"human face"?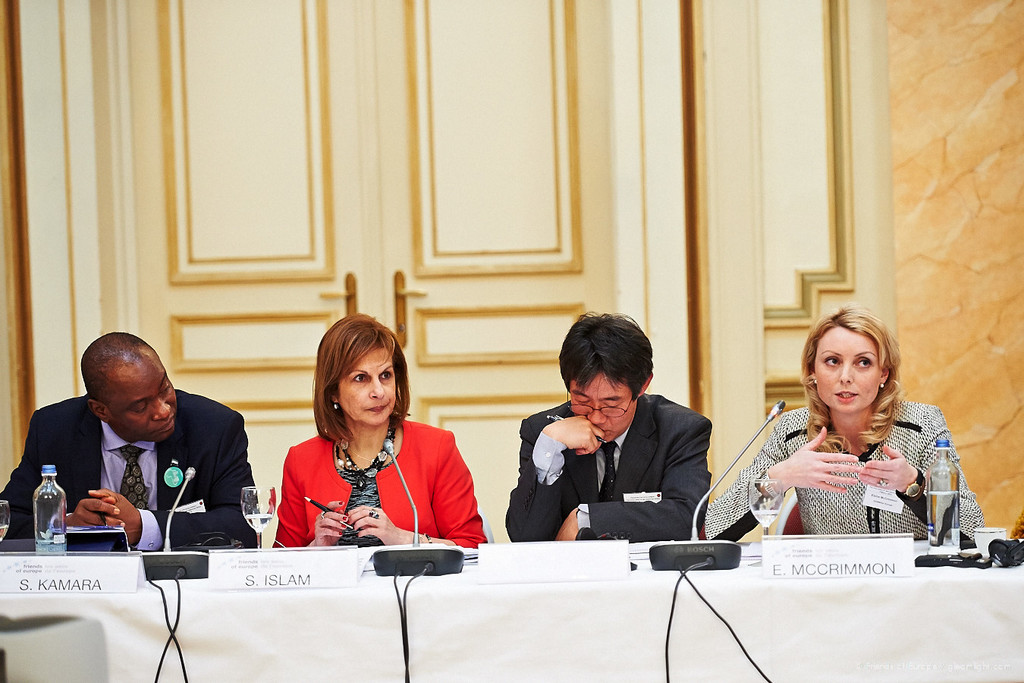
Rect(328, 345, 400, 427)
